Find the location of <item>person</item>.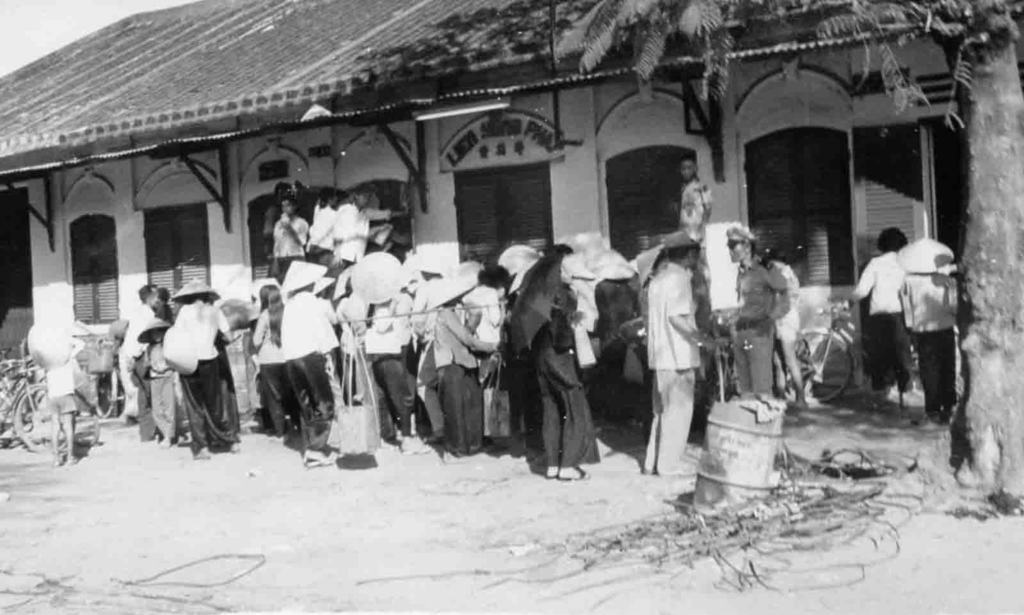
Location: [left=523, top=250, right=588, bottom=482].
